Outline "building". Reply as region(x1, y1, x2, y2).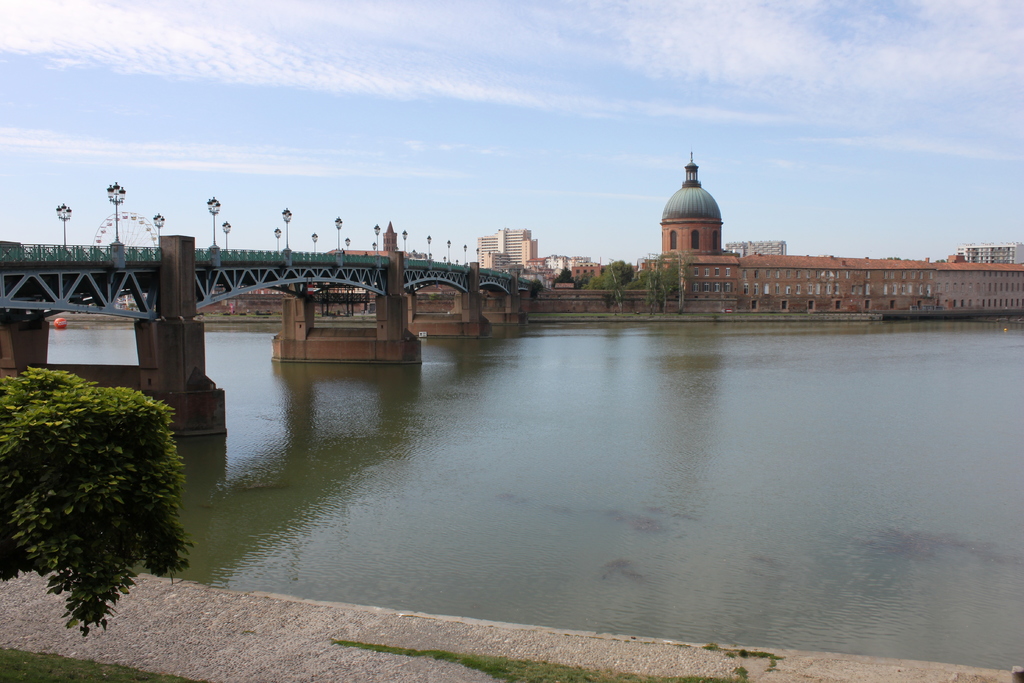
region(959, 242, 1023, 268).
